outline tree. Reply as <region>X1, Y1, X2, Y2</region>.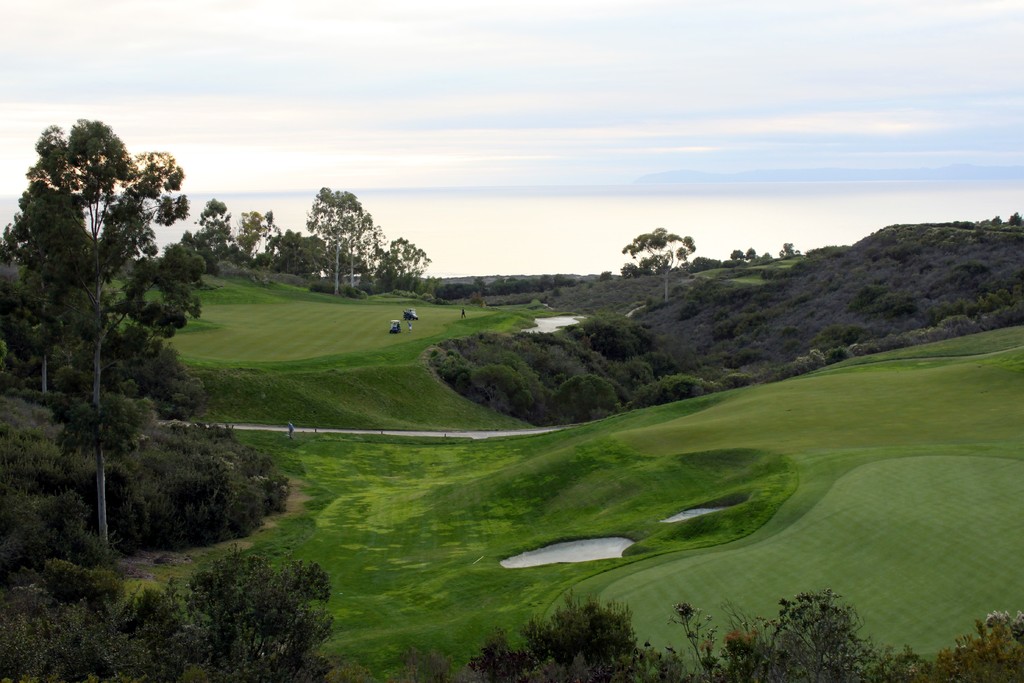
<region>778, 240, 801, 258</region>.
